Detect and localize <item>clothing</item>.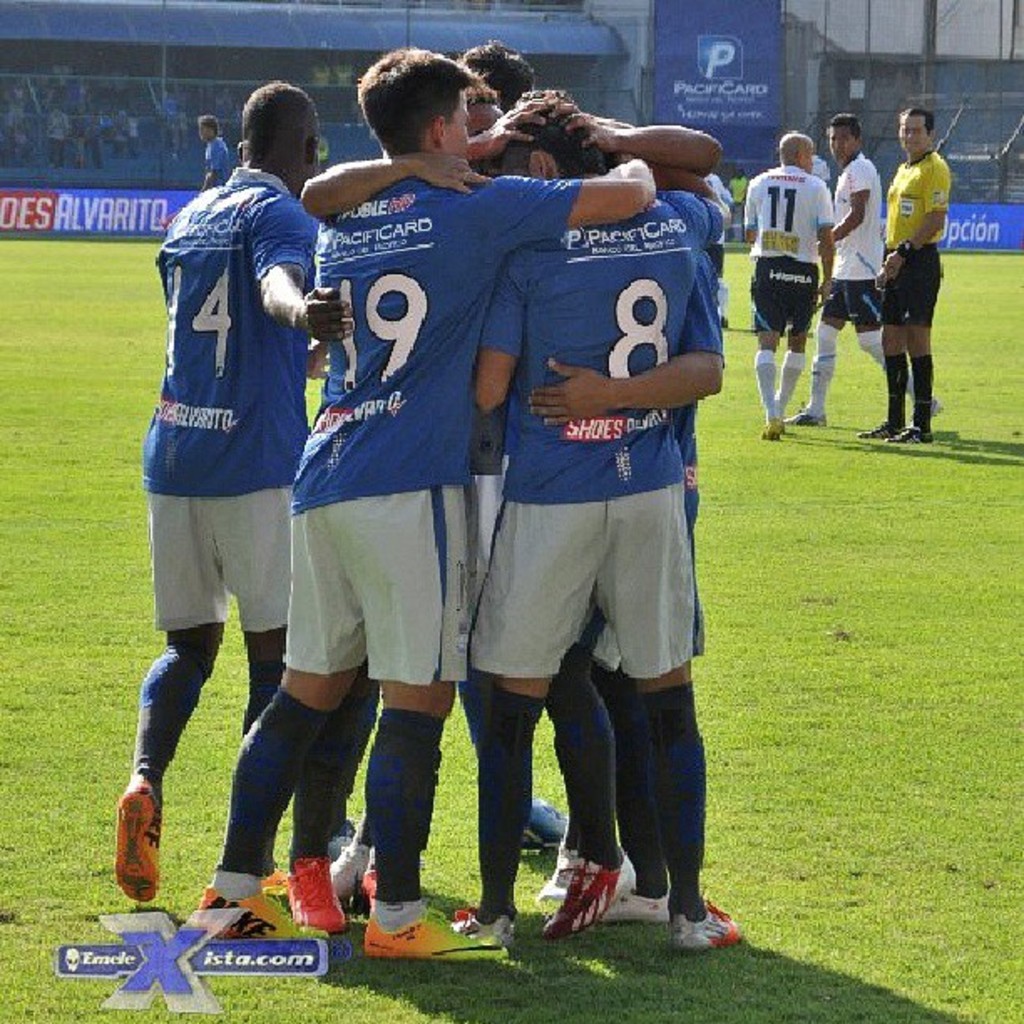
Localized at bbox(740, 166, 838, 333).
